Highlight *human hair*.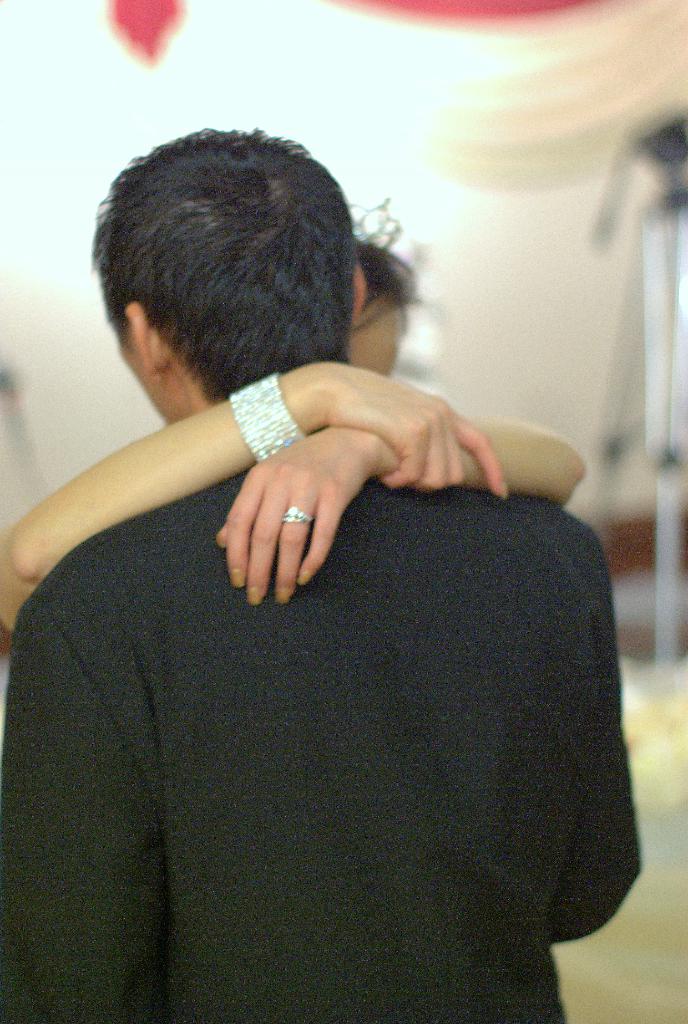
Highlighted region: (left=102, top=118, right=374, bottom=371).
